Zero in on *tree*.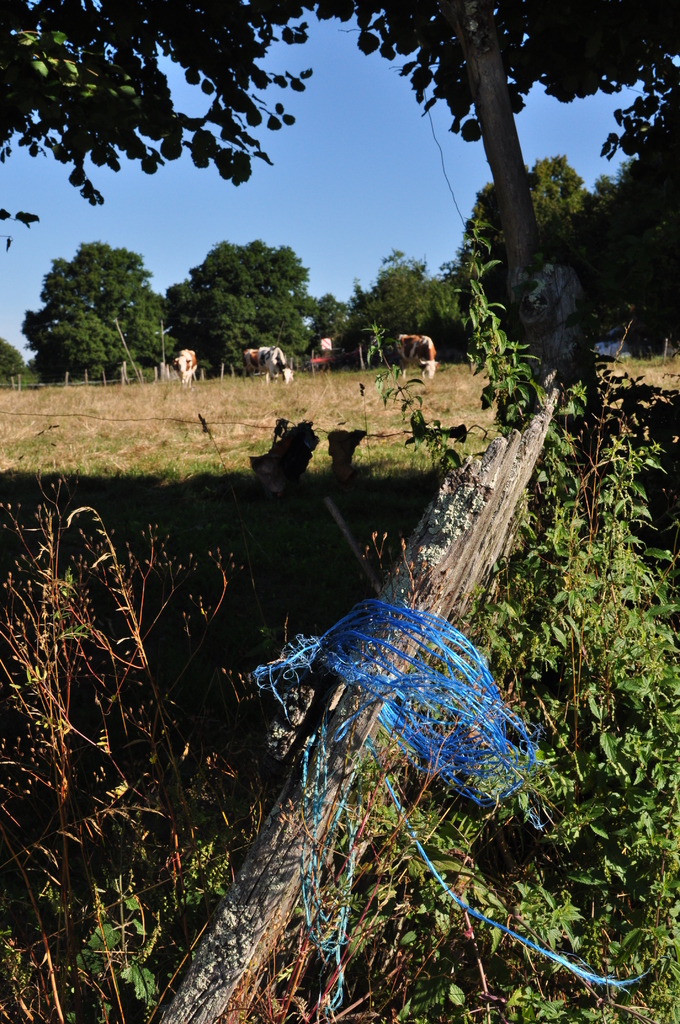
Zeroed in: [175, 235, 322, 371].
